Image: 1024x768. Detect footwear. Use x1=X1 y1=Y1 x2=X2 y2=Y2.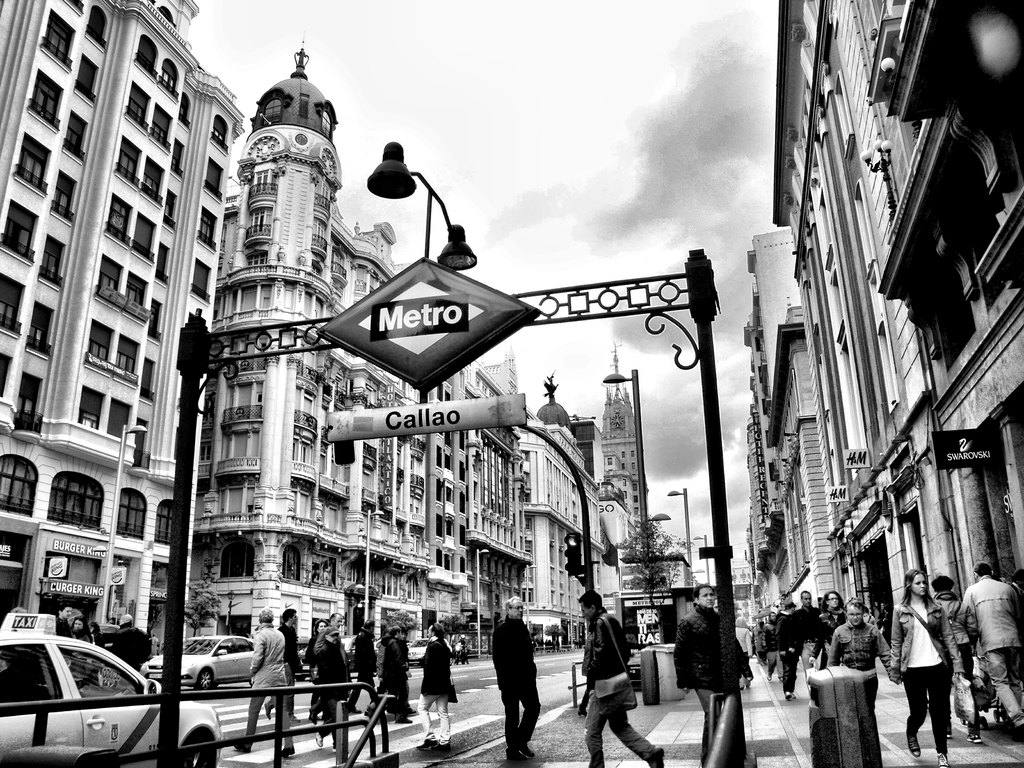
x1=280 y1=746 x2=293 y2=758.
